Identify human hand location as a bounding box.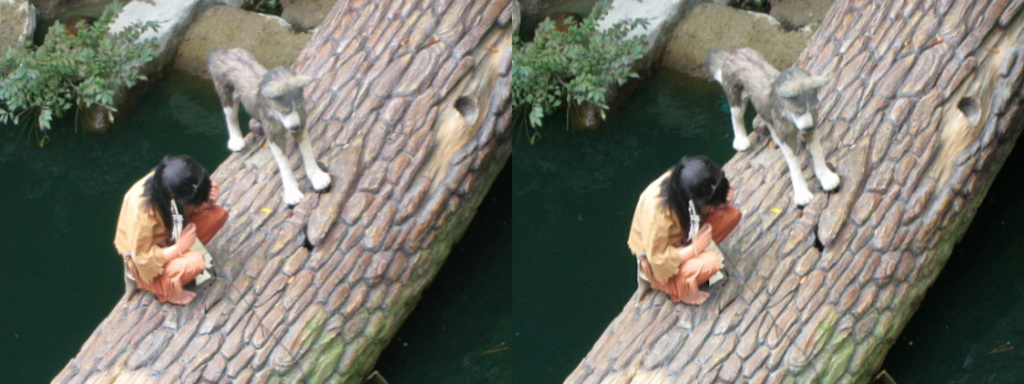
box(692, 221, 714, 250).
